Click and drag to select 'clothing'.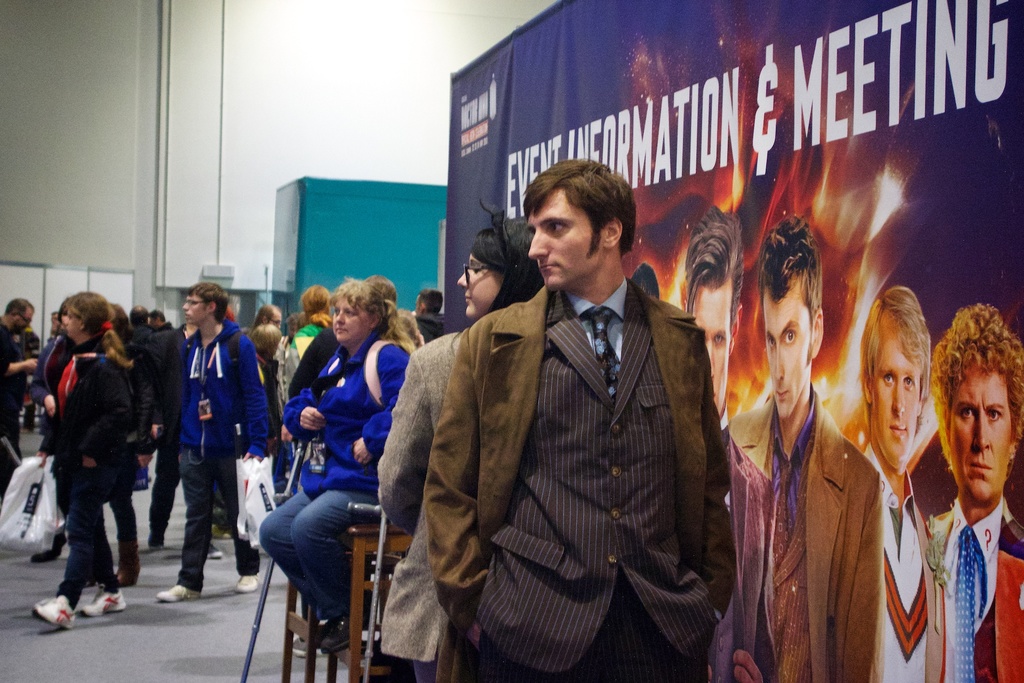
Selection: box(726, 373, 889, 682).
